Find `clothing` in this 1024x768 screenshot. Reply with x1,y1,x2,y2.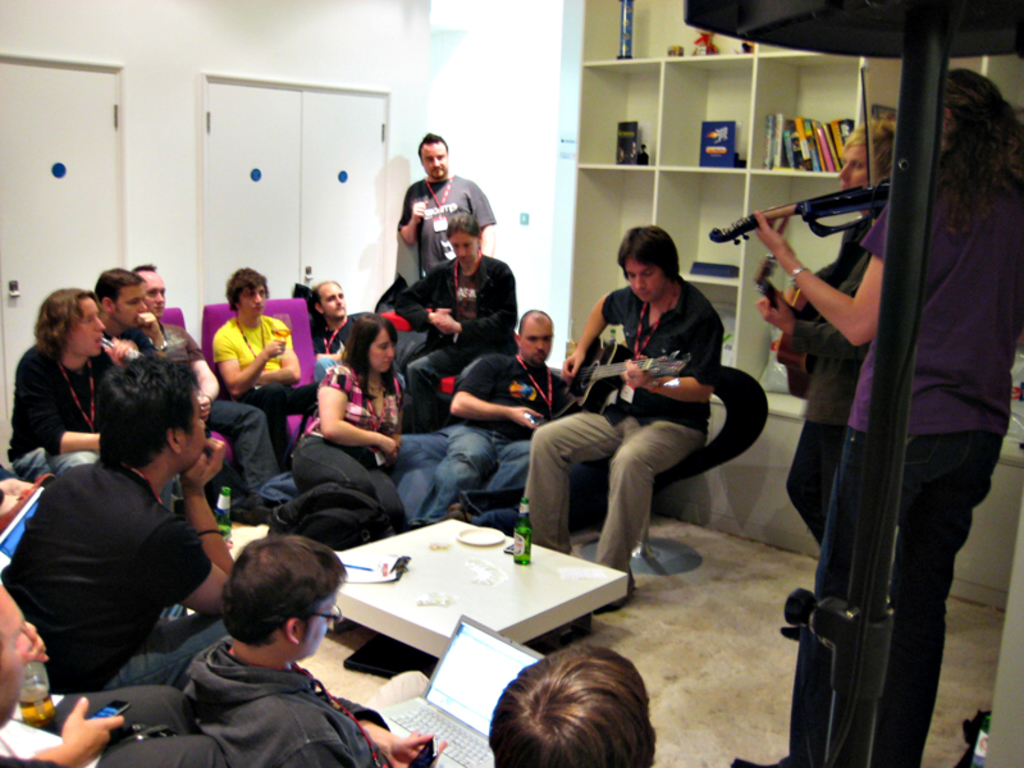
792,163,1023,764.
